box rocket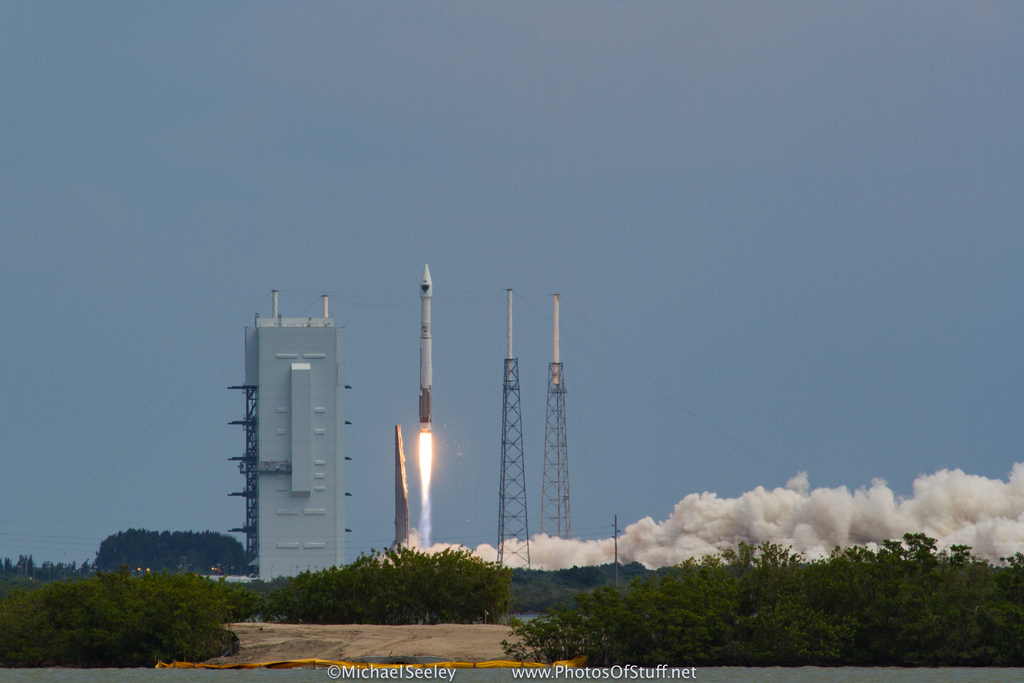
[left=416, top=259, right=433, bottom=431]
